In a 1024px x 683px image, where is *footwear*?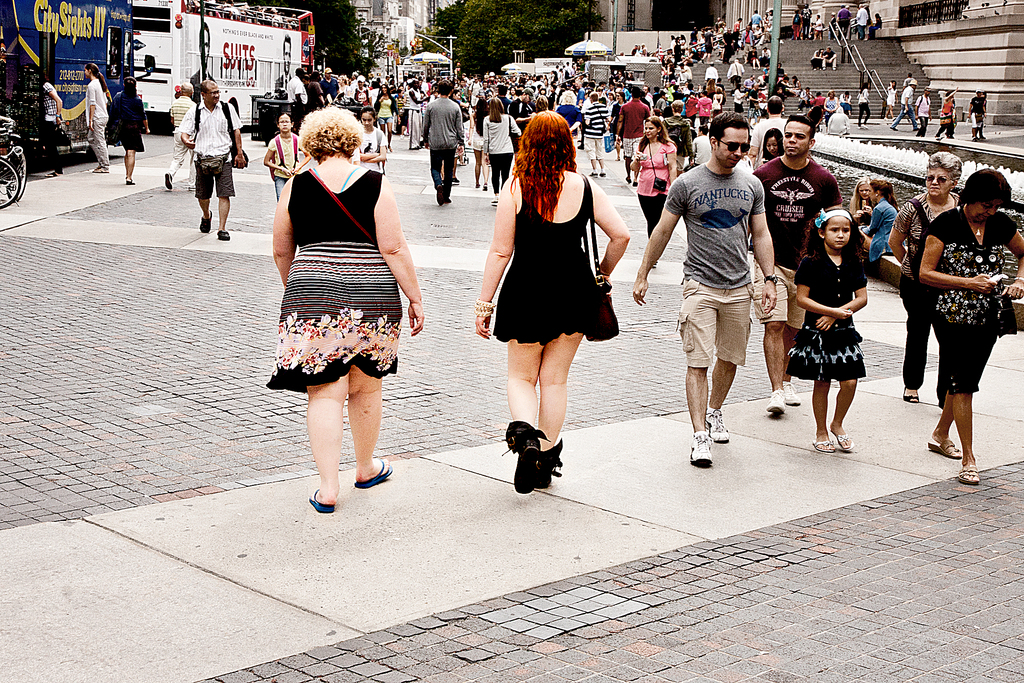
[left=94, top=168, right=110, bottom=172].
